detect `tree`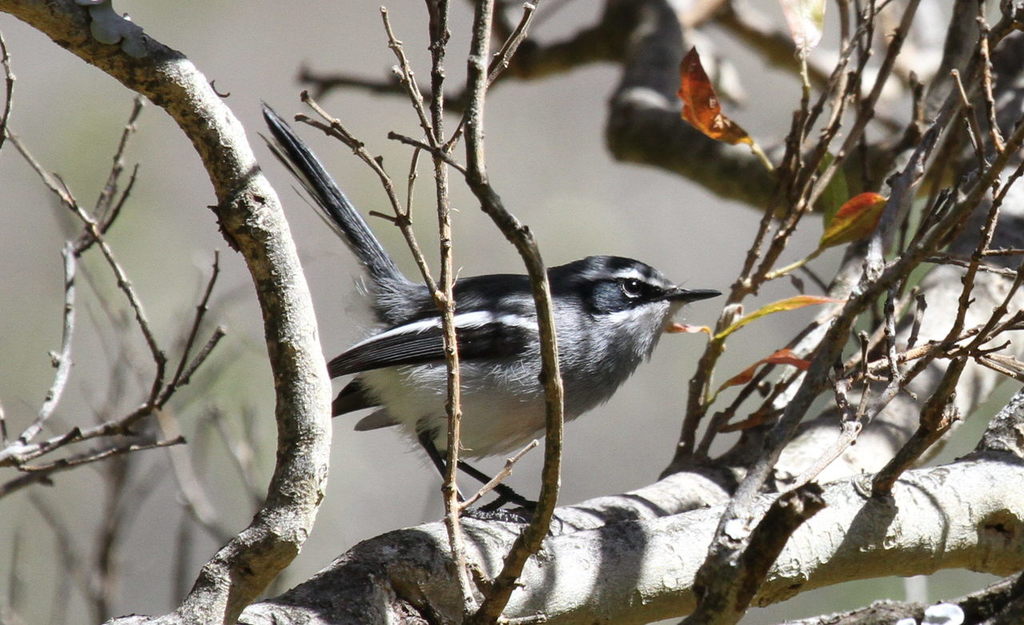
l=0, t=0, r=1023, b=624
